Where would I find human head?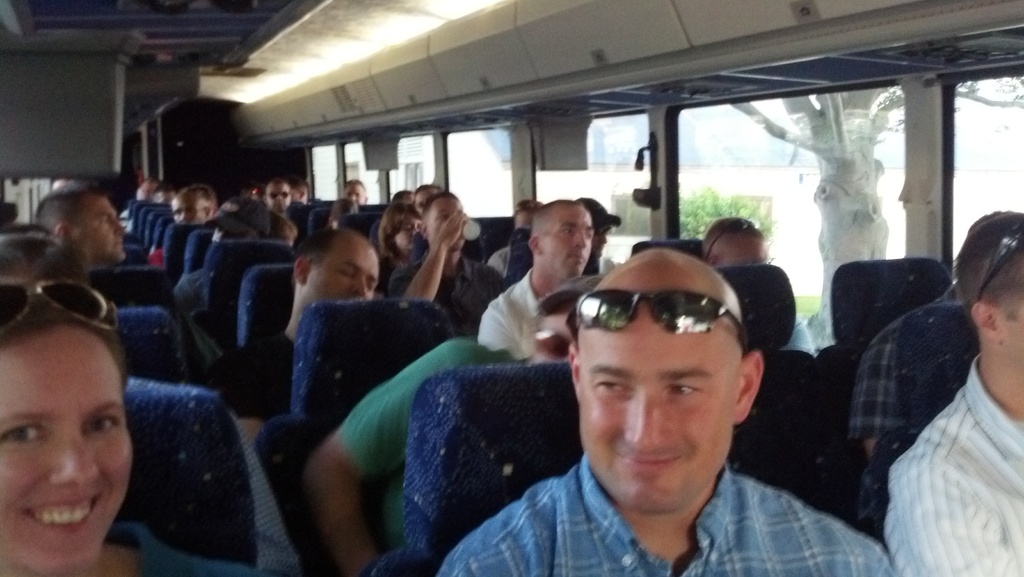
At 529,196,598,280.
